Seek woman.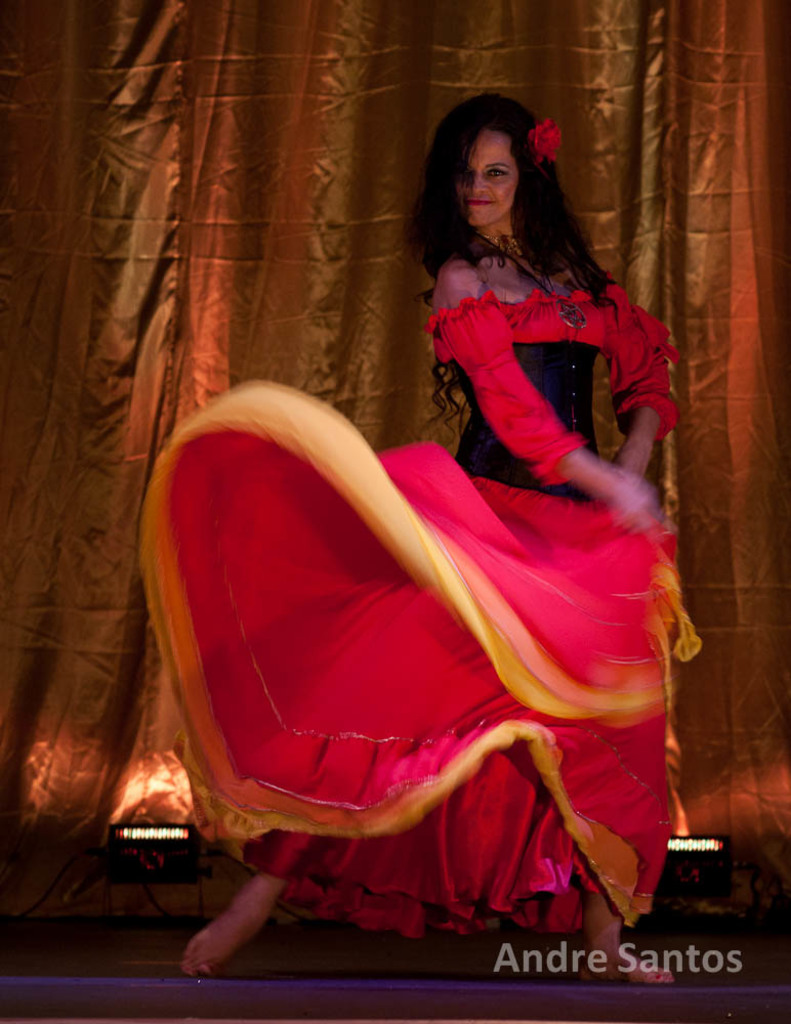
rect(136, 78, 683, 986).
